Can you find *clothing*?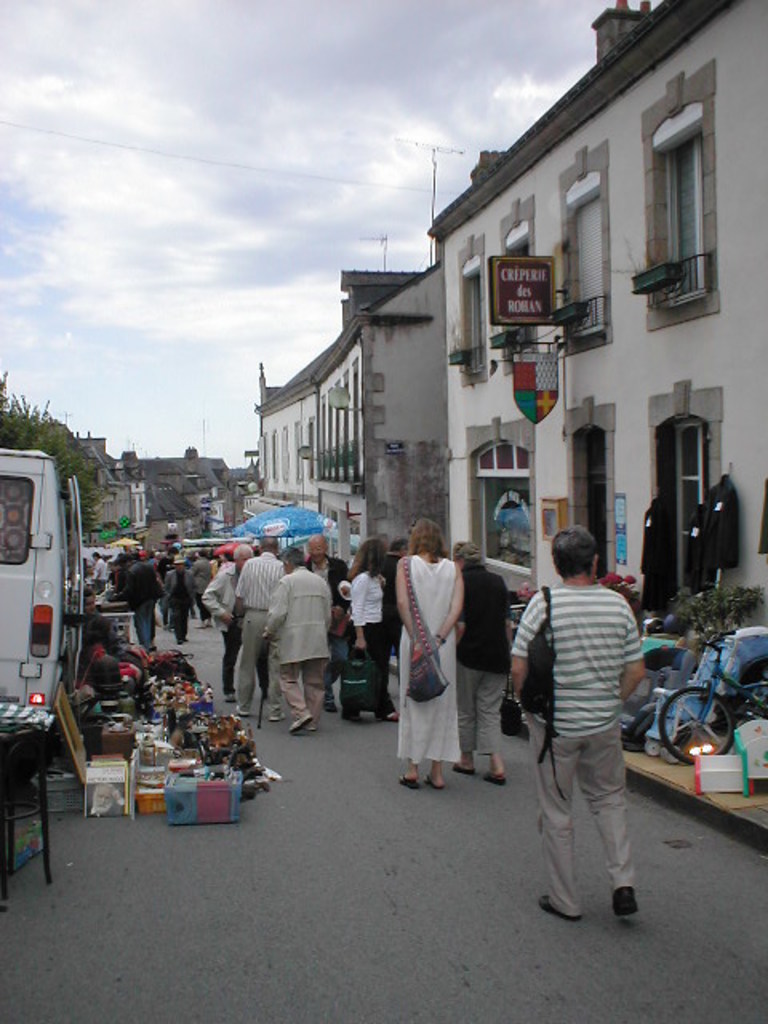
Yes, bounding box: bbox(344, 621, 392, 717).
